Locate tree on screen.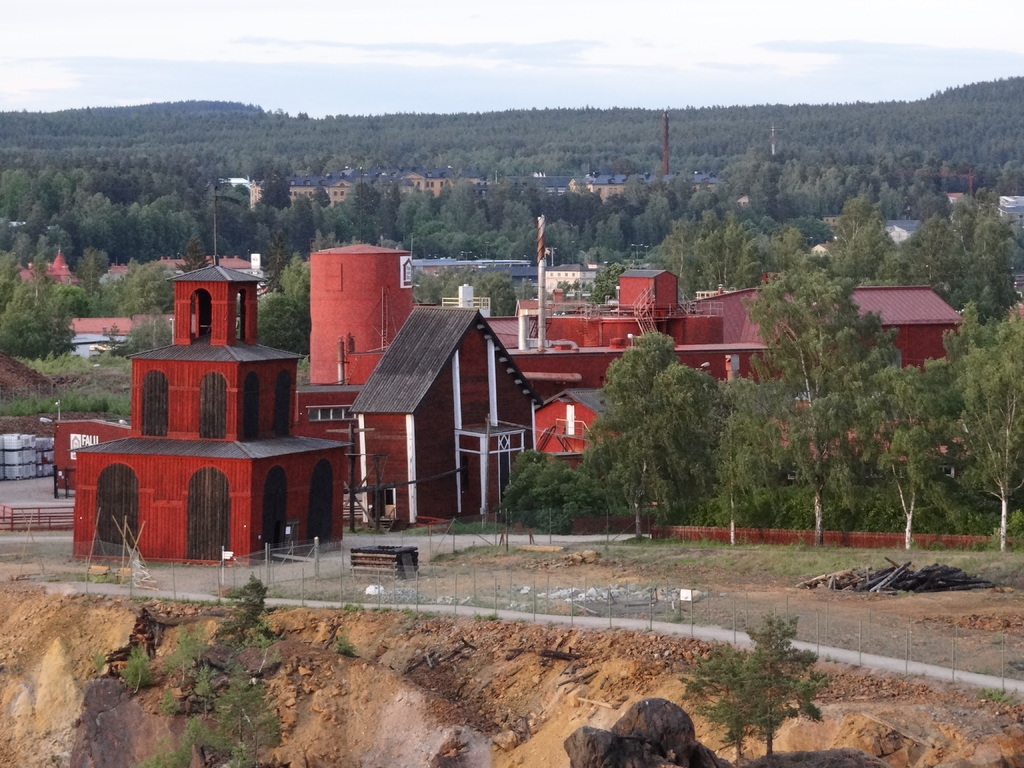
On screen at (x1=664, y1=204, x2=781, y2=294).
